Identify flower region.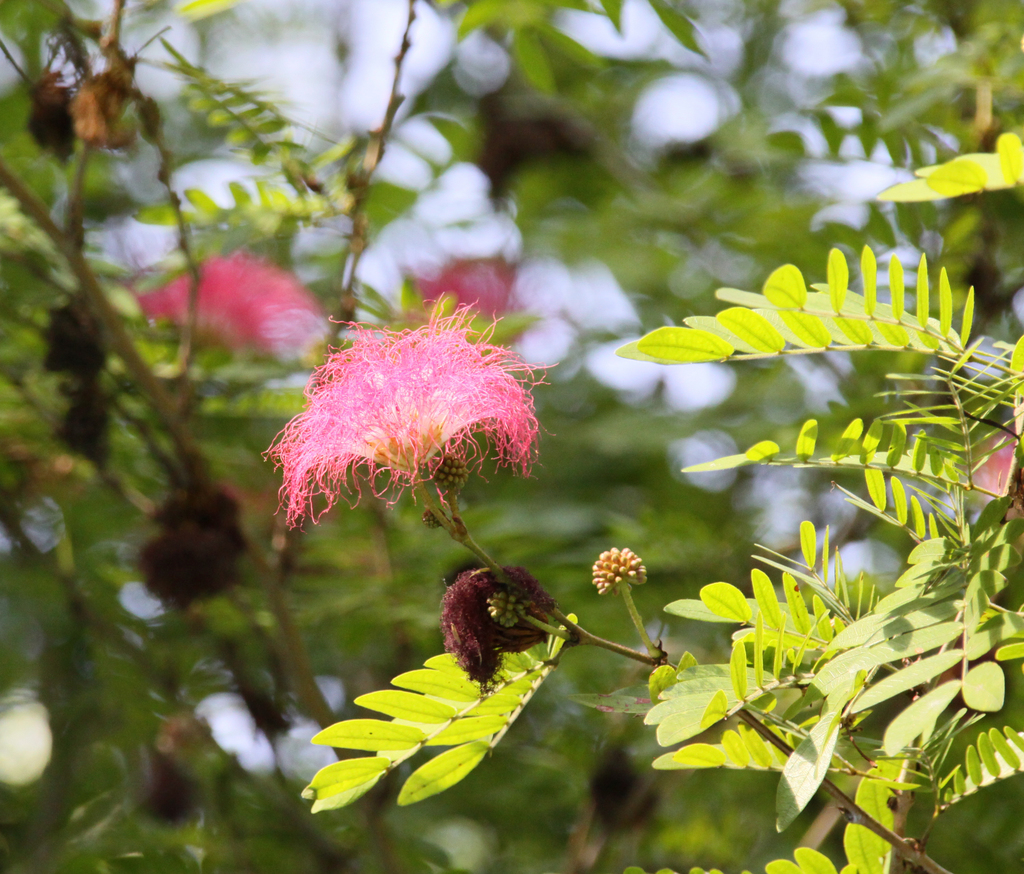
Region: [left=260, top=293, right=557, bottom=533].
